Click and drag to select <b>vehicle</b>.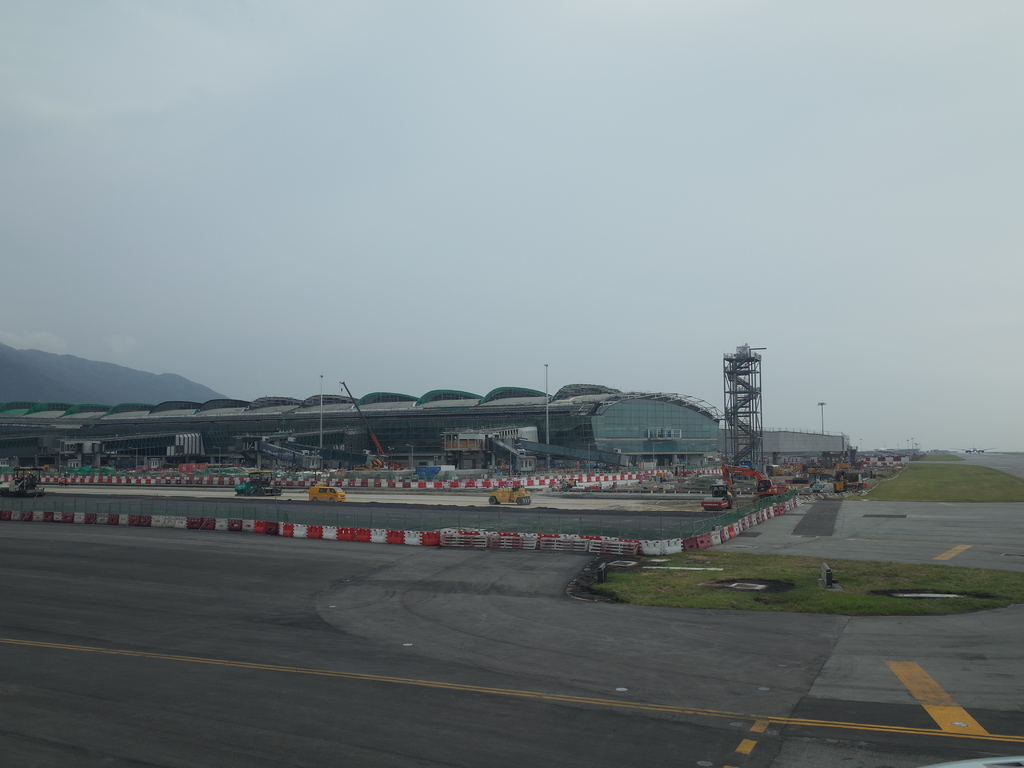
Selection: bbox(304, 488, 346, 505).
